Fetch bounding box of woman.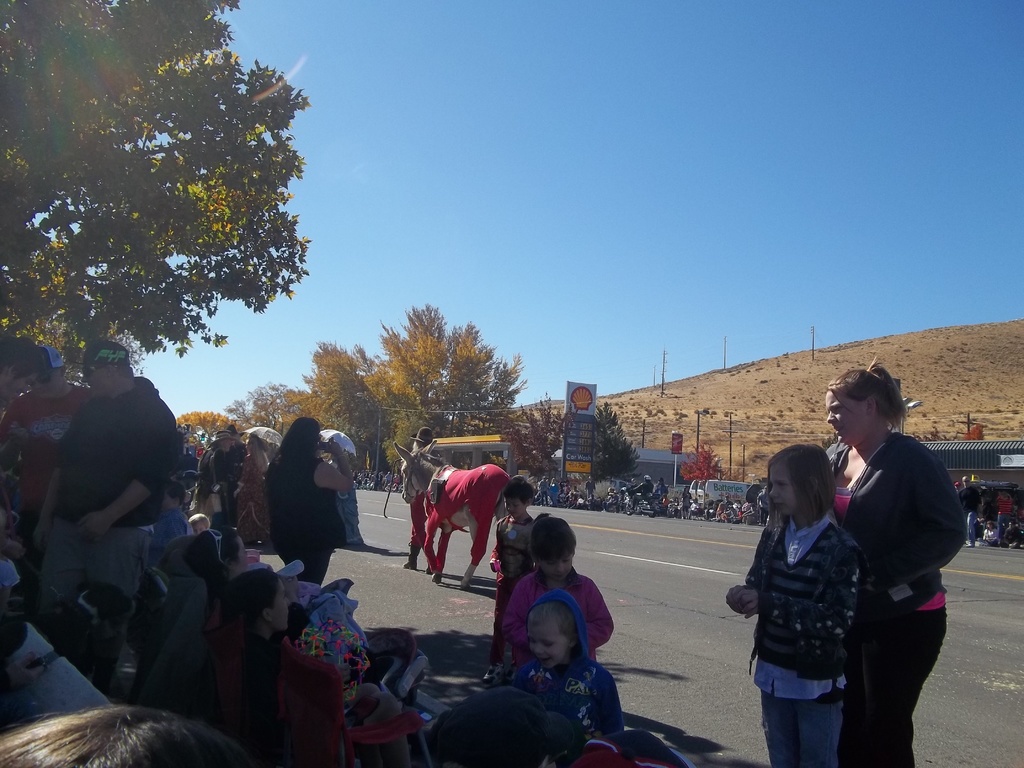
Bbox: left=548, top=477, right=558, bottom=505.
